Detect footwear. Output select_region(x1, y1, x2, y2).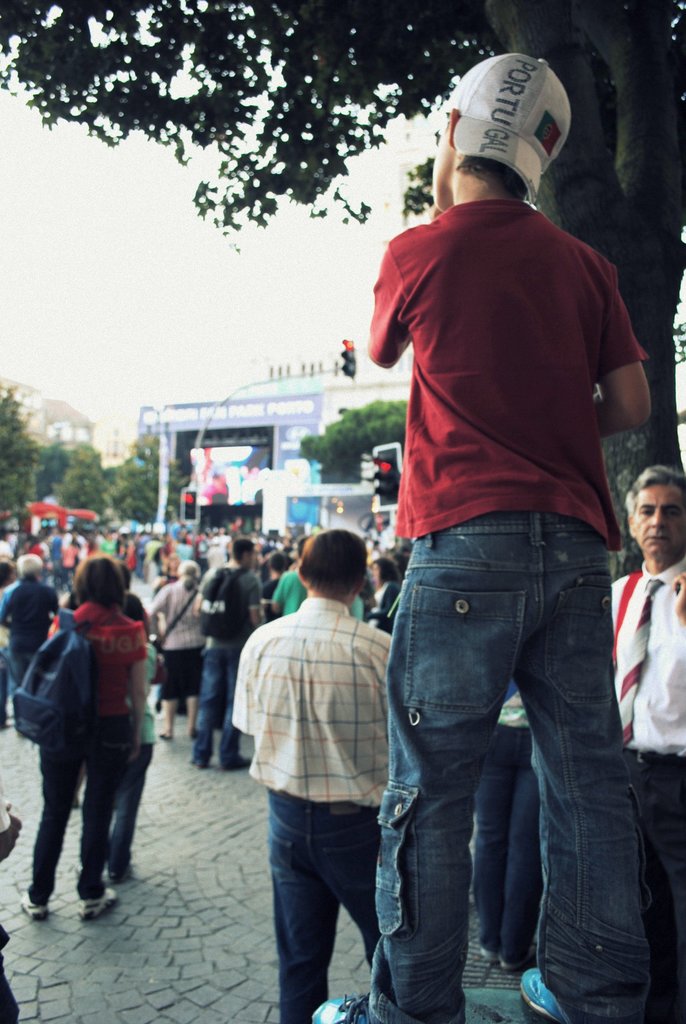
select_region(76, 883, 125, 921).
